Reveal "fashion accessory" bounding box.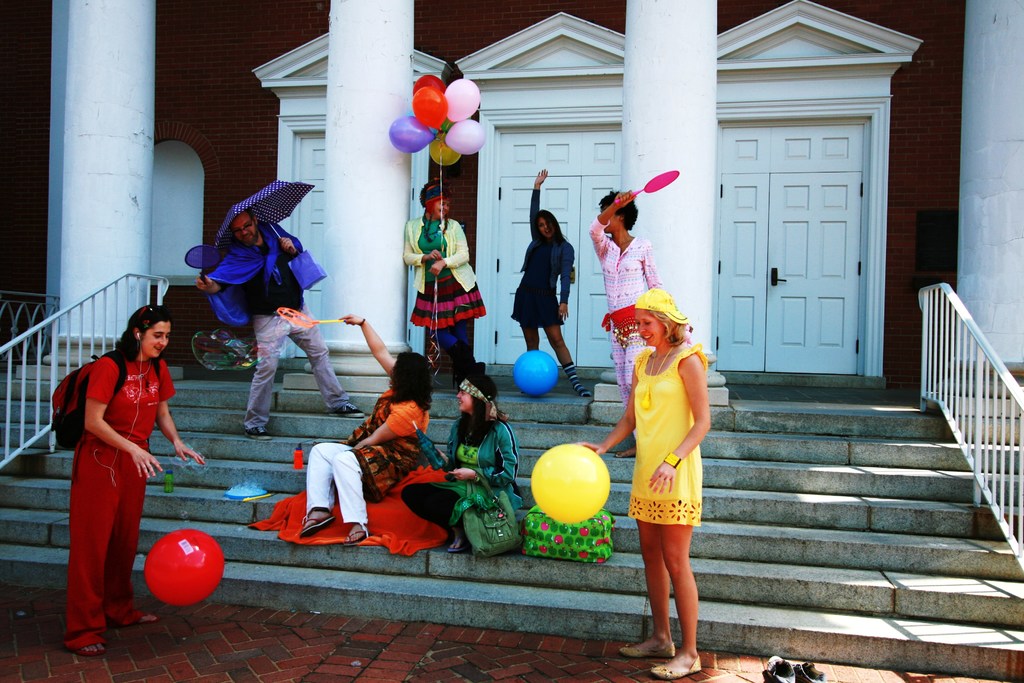
Revealed: pyautogui.locateOnScreen(451, 464, 527, 561).
